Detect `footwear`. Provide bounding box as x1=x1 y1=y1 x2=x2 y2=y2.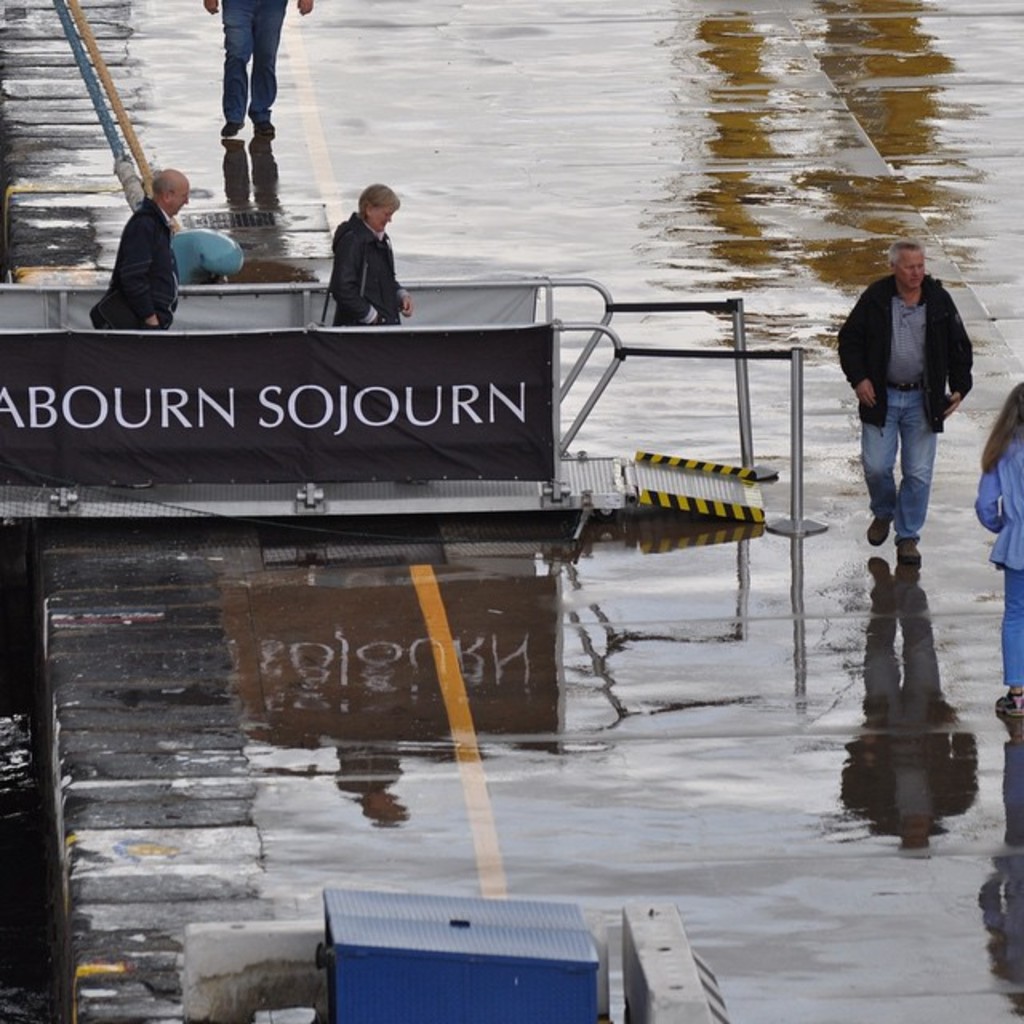
x1=989 y1=690 x2=1022 y2=714.
